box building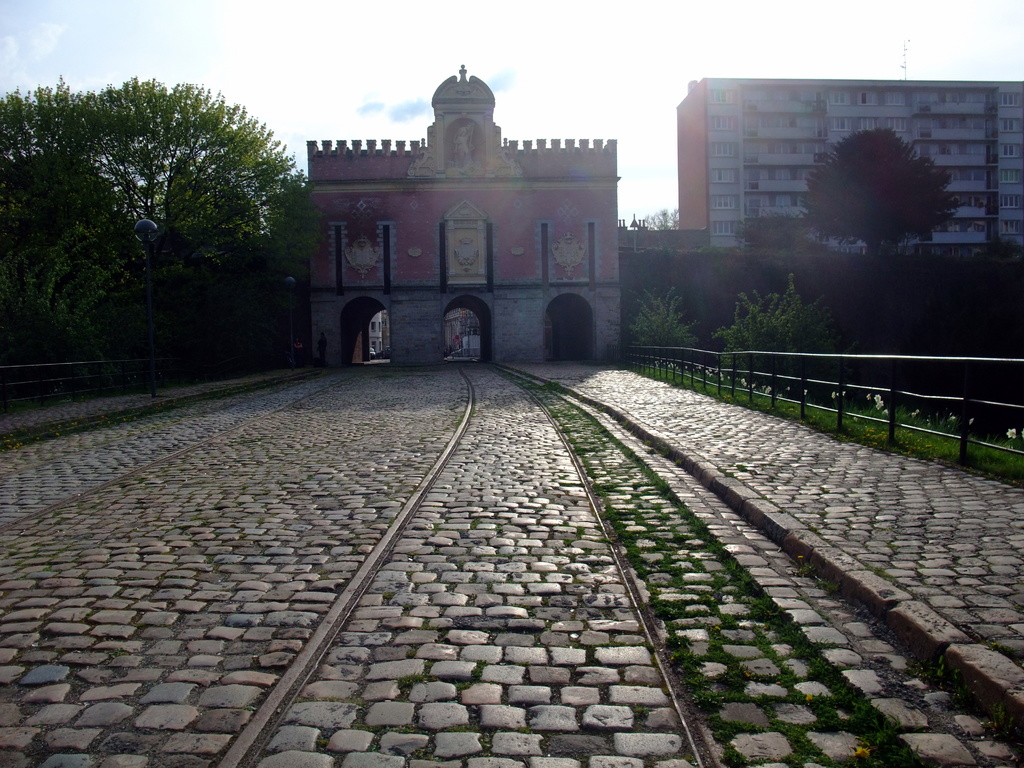
[305, 67, 621, 360]
